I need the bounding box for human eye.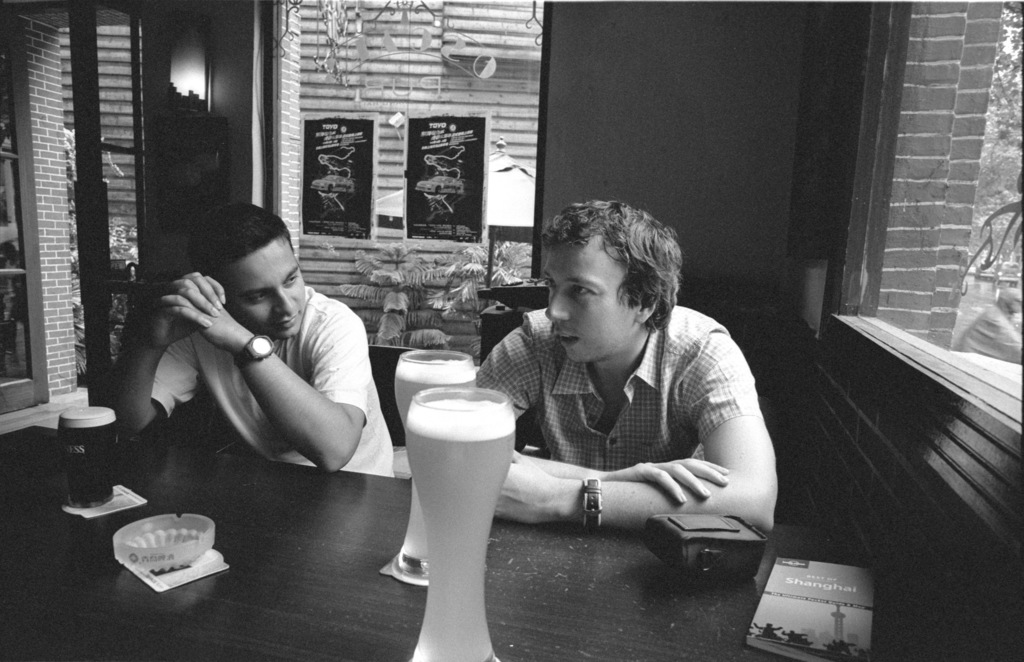
Here it is: 279 274 300 287.
